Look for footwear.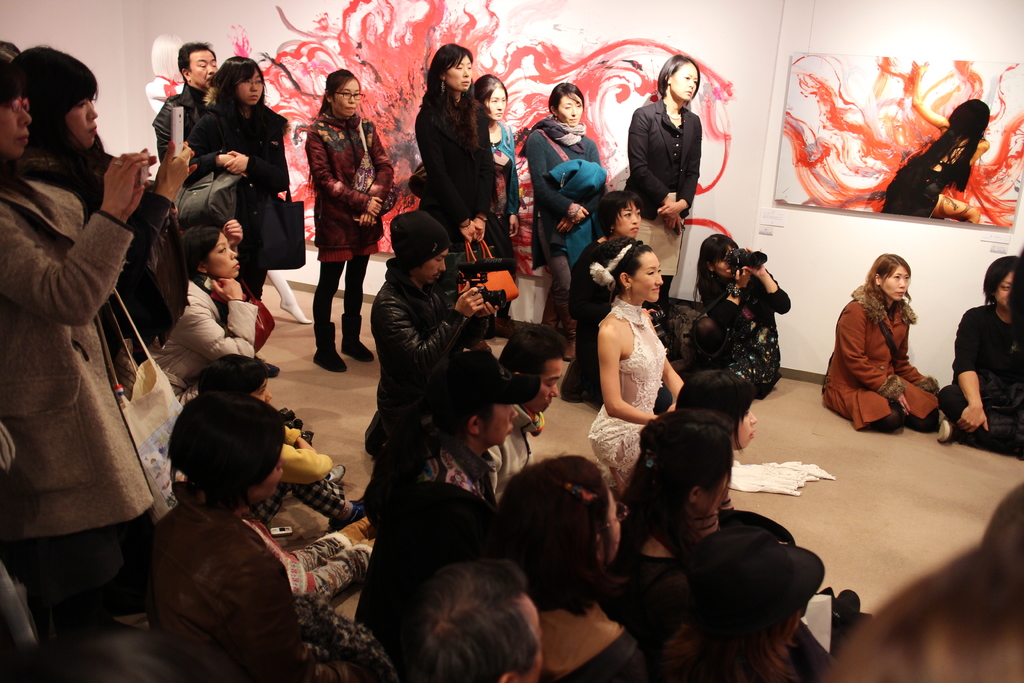
Found: l=493, t=318, r=520, b=338.
